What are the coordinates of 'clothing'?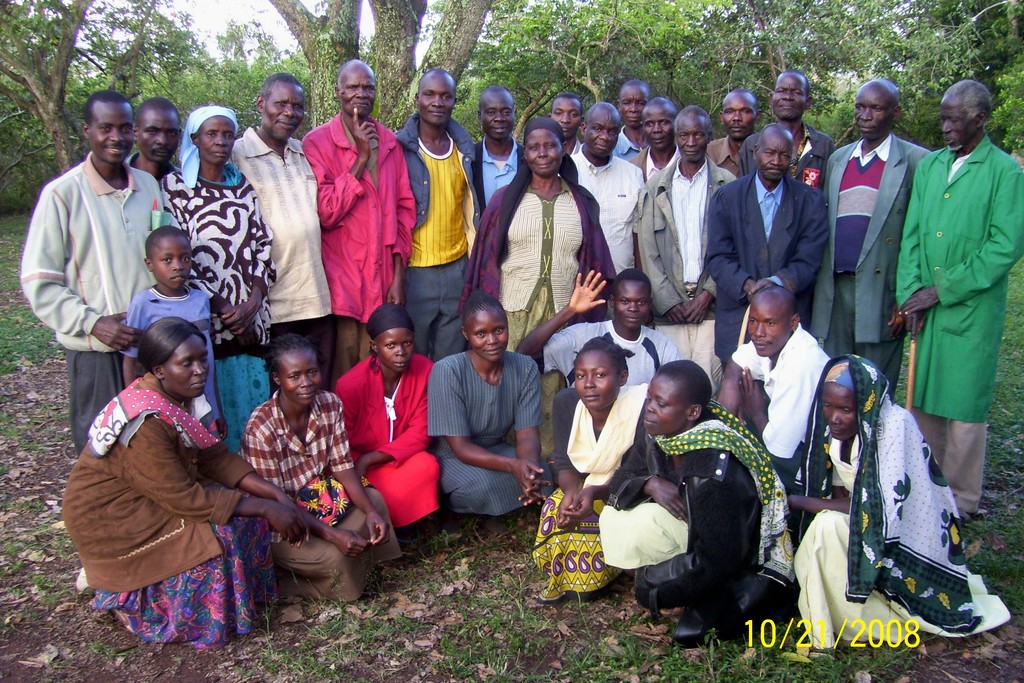
detection(304, 106, 417, 315).
